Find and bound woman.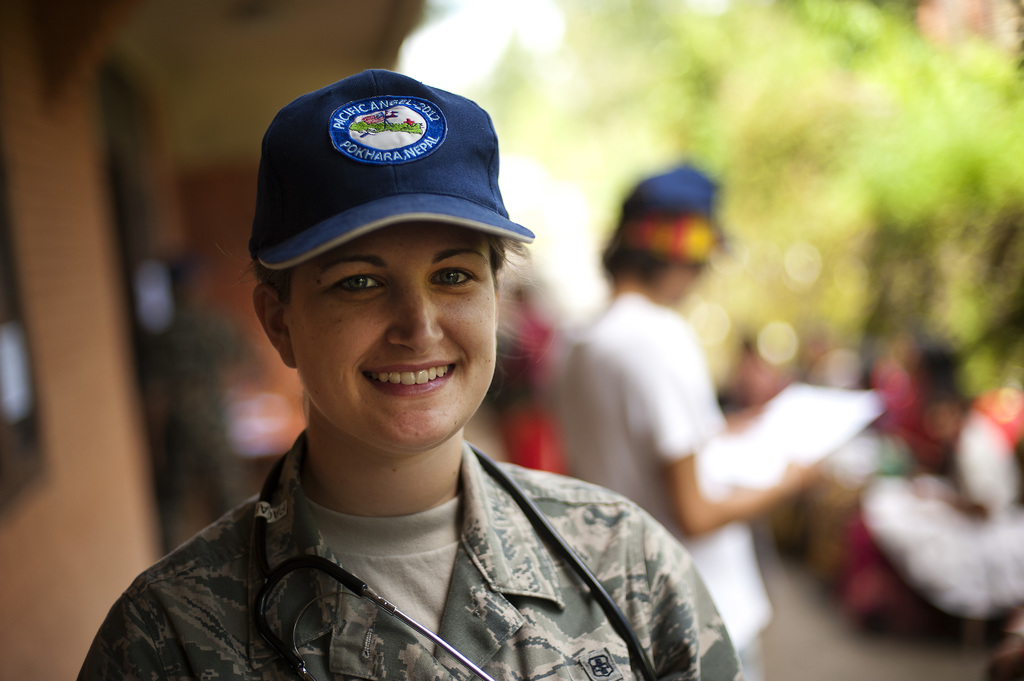
Bound: <region>57, 31, 758, 680</region>.
